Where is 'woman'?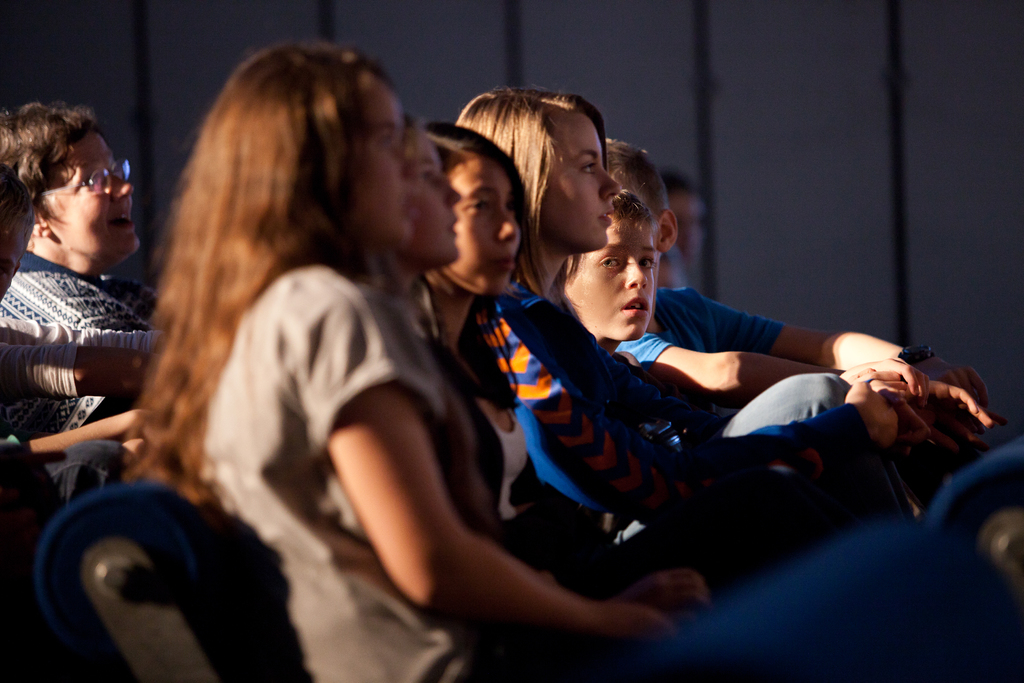
446/88/916/606.
